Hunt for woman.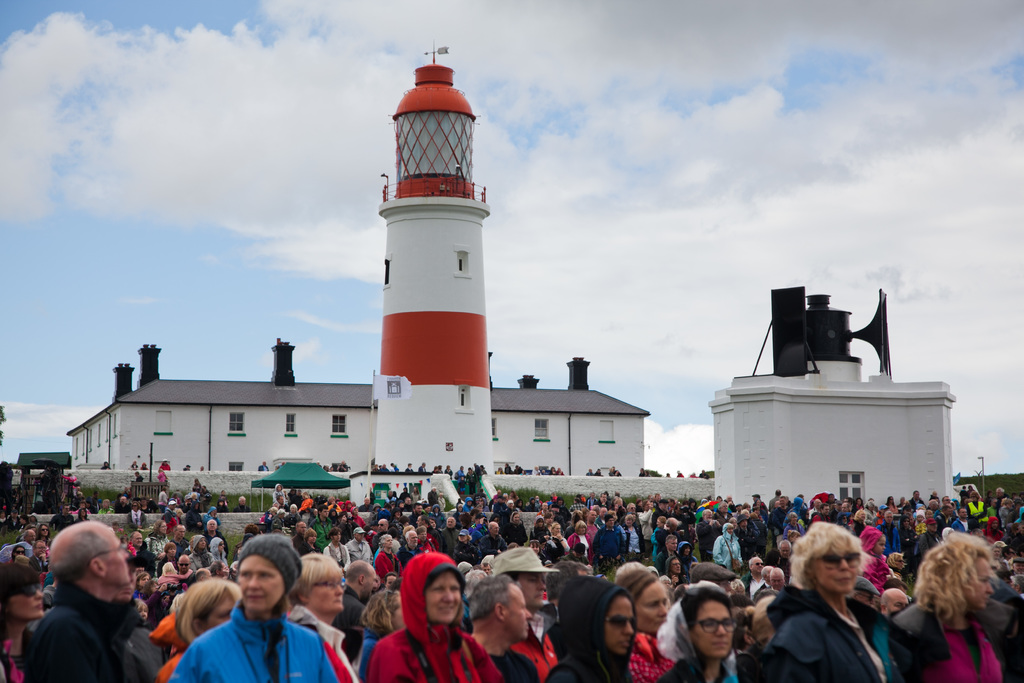
Hunted down at [134, 598, 149, 628].
